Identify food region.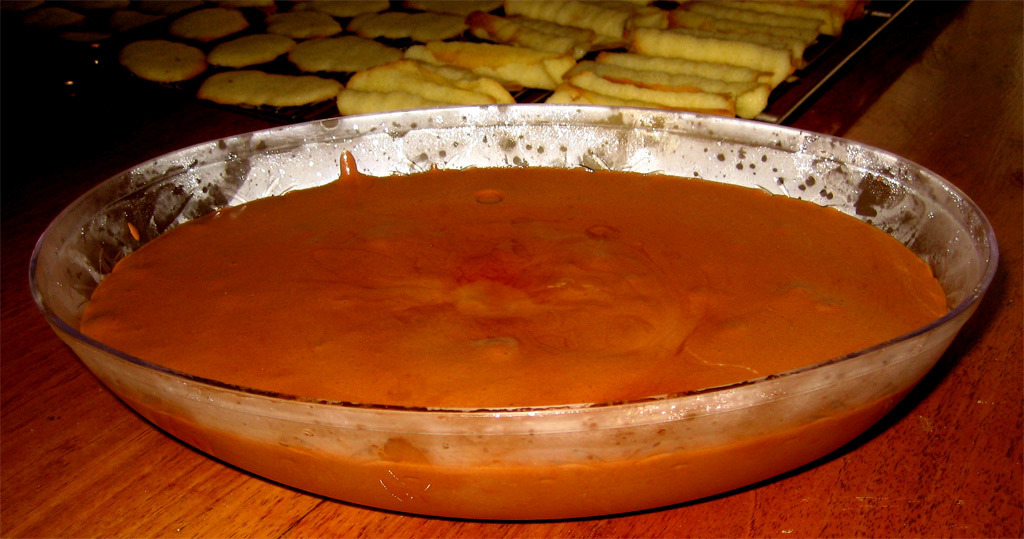
Region: {"left": 201, "top": 67, "right": 339, "bottom": 107}.
